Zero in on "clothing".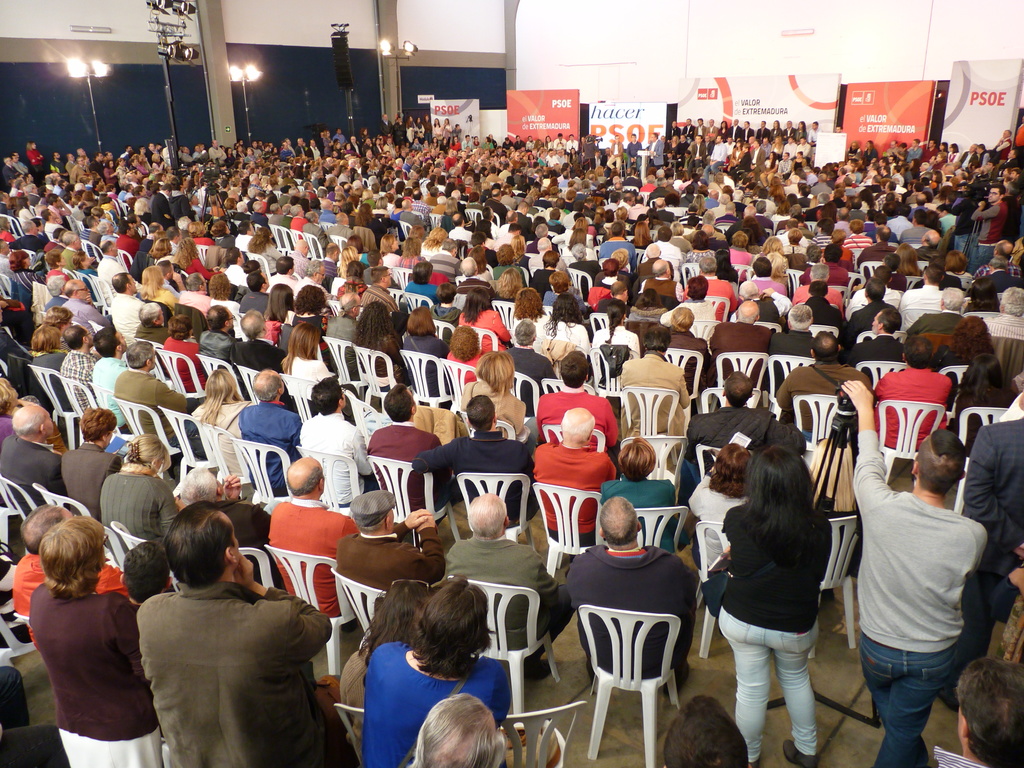
Zeroed in: crop(12, 267, 47, 285).
